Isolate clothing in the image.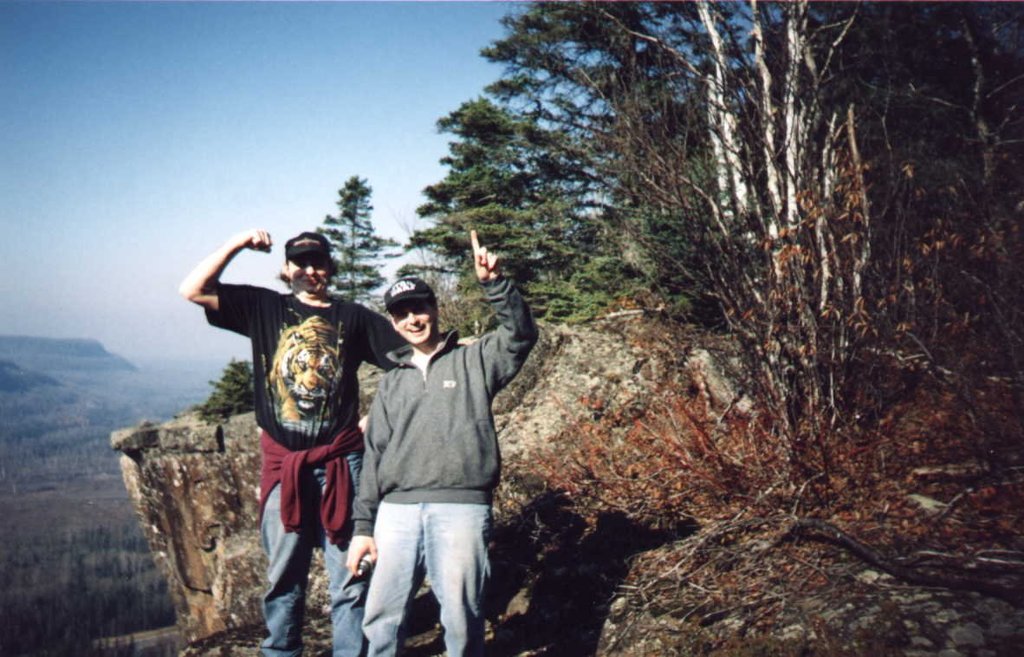
Isolated region: box(202, 254, 385, 627).
